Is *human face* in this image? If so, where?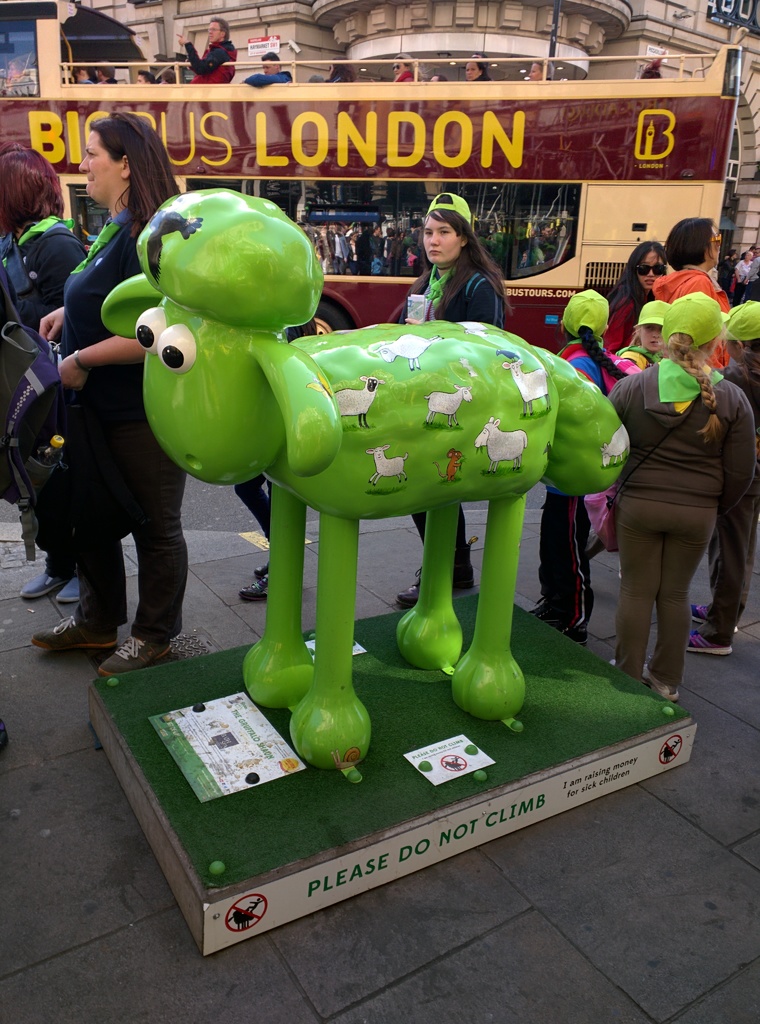
Yes, at 210 24 221 45.
